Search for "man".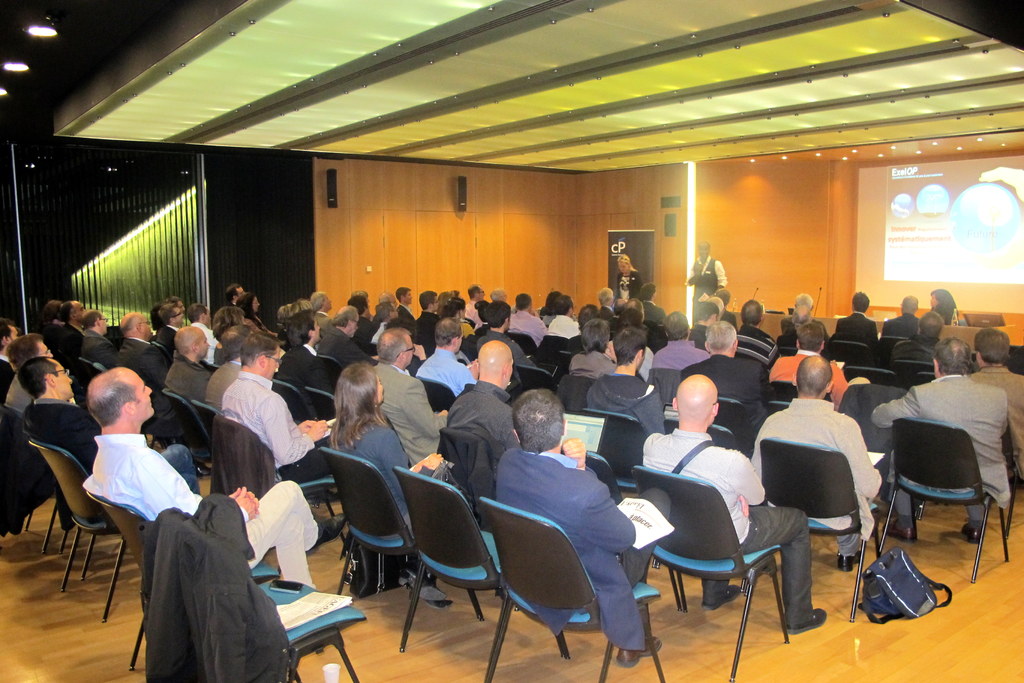
Found at 379, 289, 395, 298.
